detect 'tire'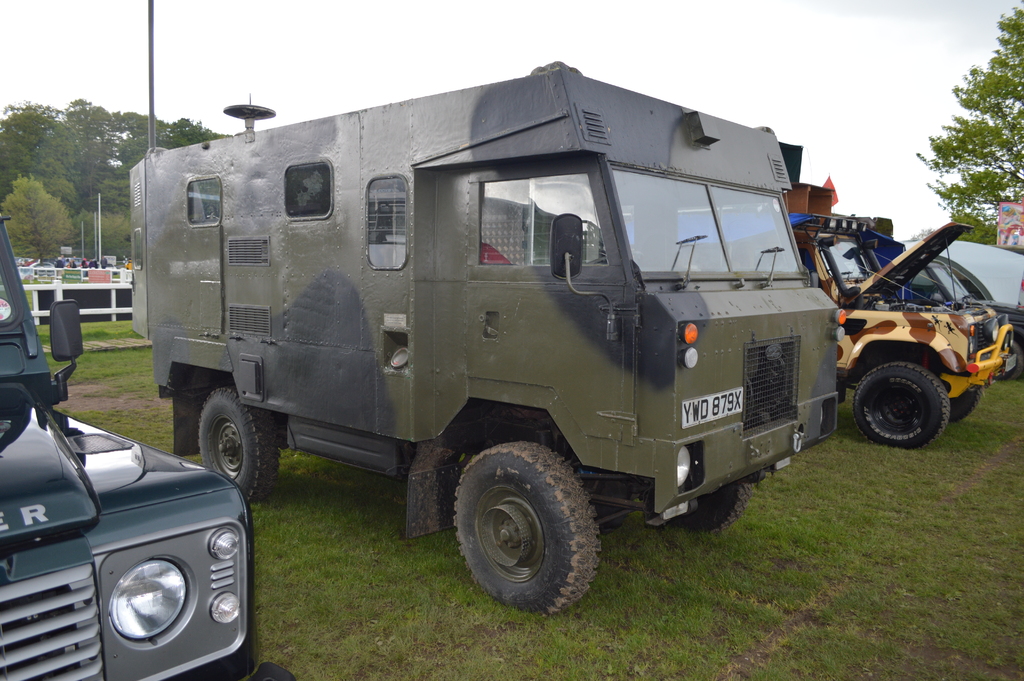
box(675, 475, 762, 531)
